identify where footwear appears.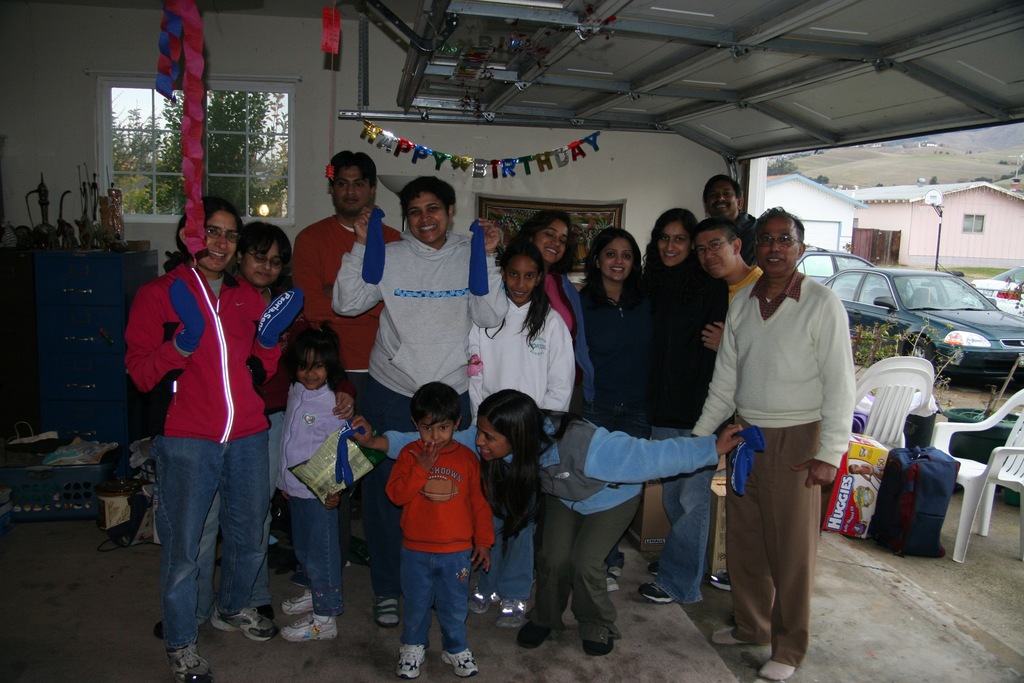
Appears at x1=258 y1=594 x2=329 y2=657.
